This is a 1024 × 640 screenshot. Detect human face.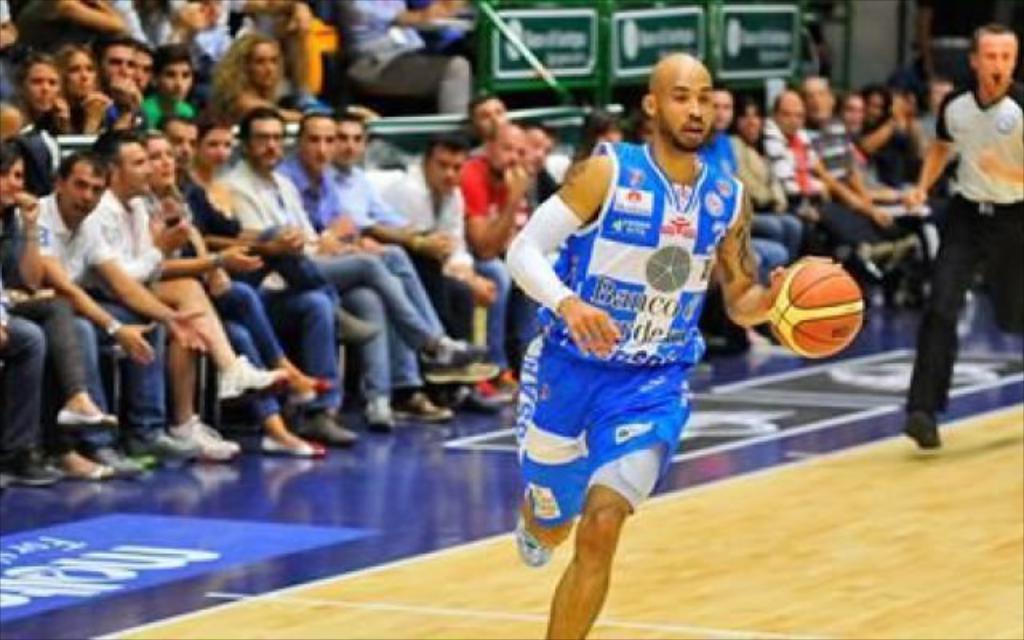
(661,62,712,154).
